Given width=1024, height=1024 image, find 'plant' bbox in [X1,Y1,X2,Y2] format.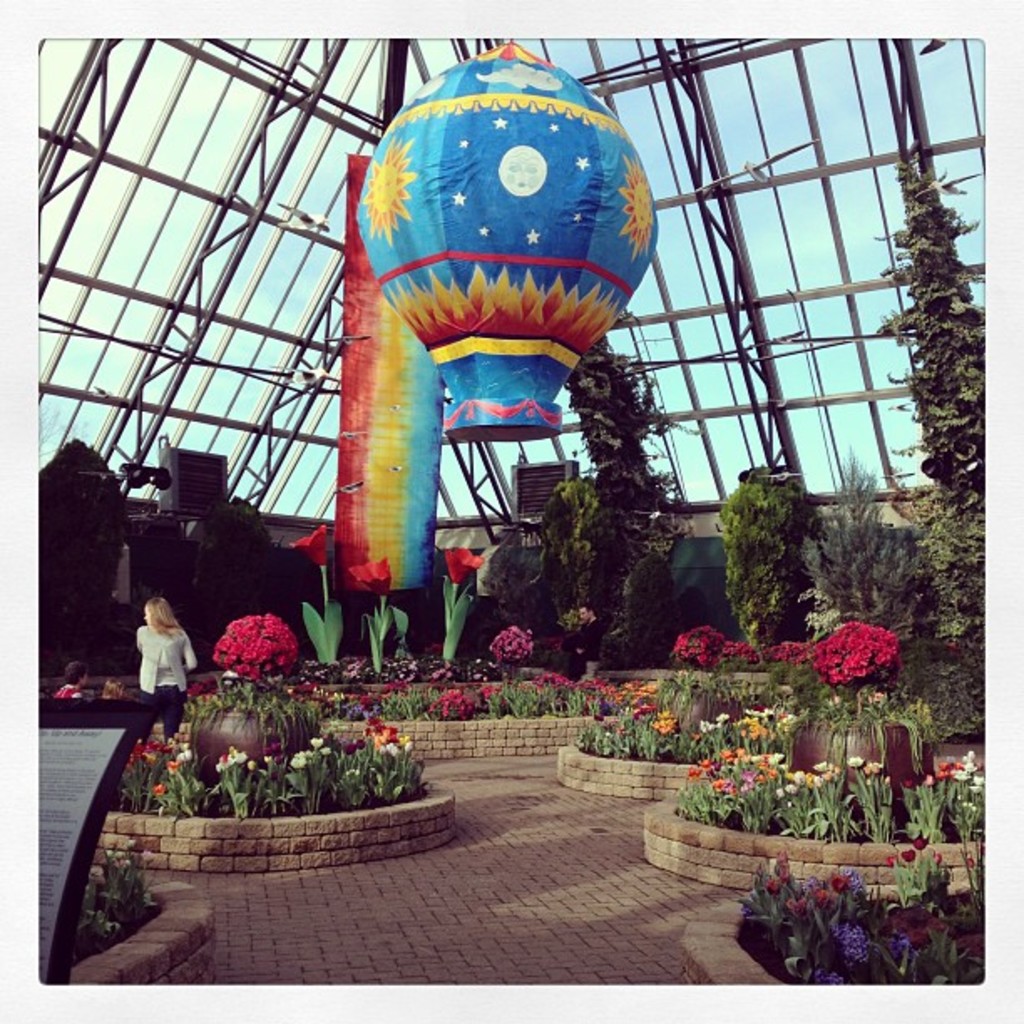
[214,741,251,820].
